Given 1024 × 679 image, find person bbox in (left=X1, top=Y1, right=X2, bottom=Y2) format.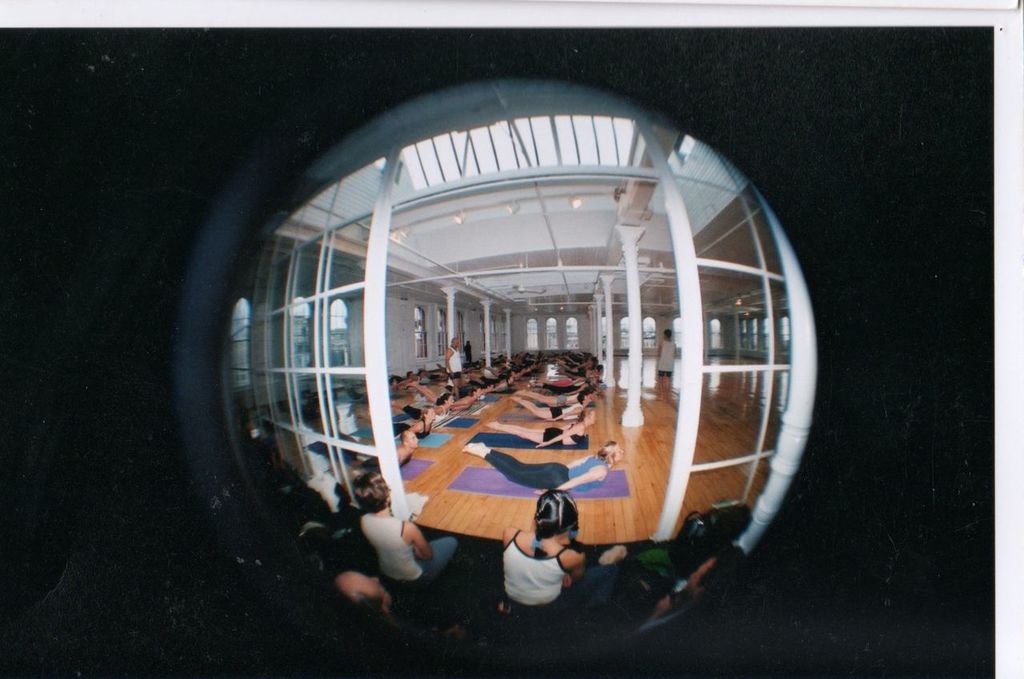
(left=445, top=335, right=462, bottom=398).
